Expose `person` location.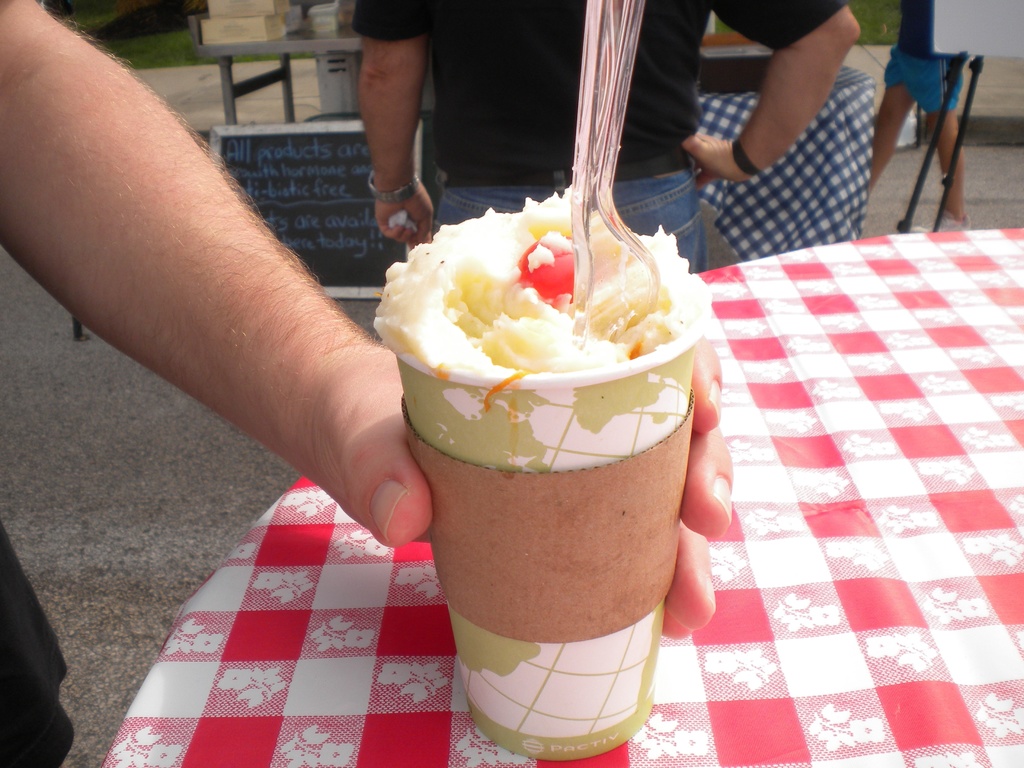
Exposed at (330, 0, 877, 287).
